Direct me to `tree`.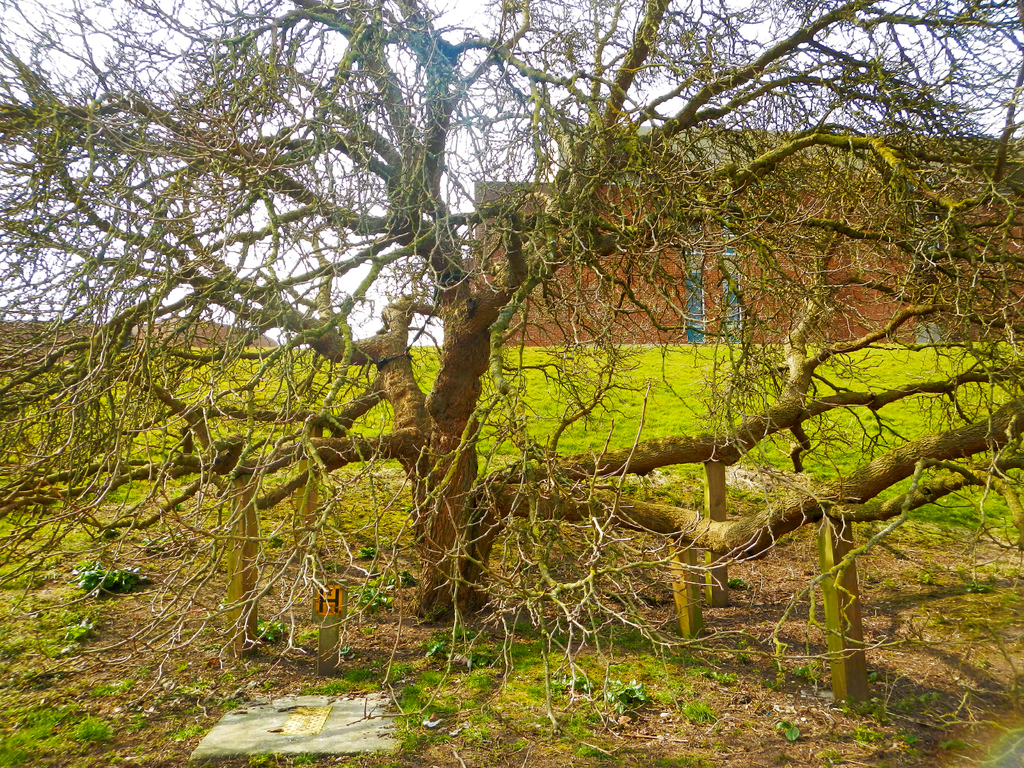
Direction: crop(0, 0, 1023, 767).
